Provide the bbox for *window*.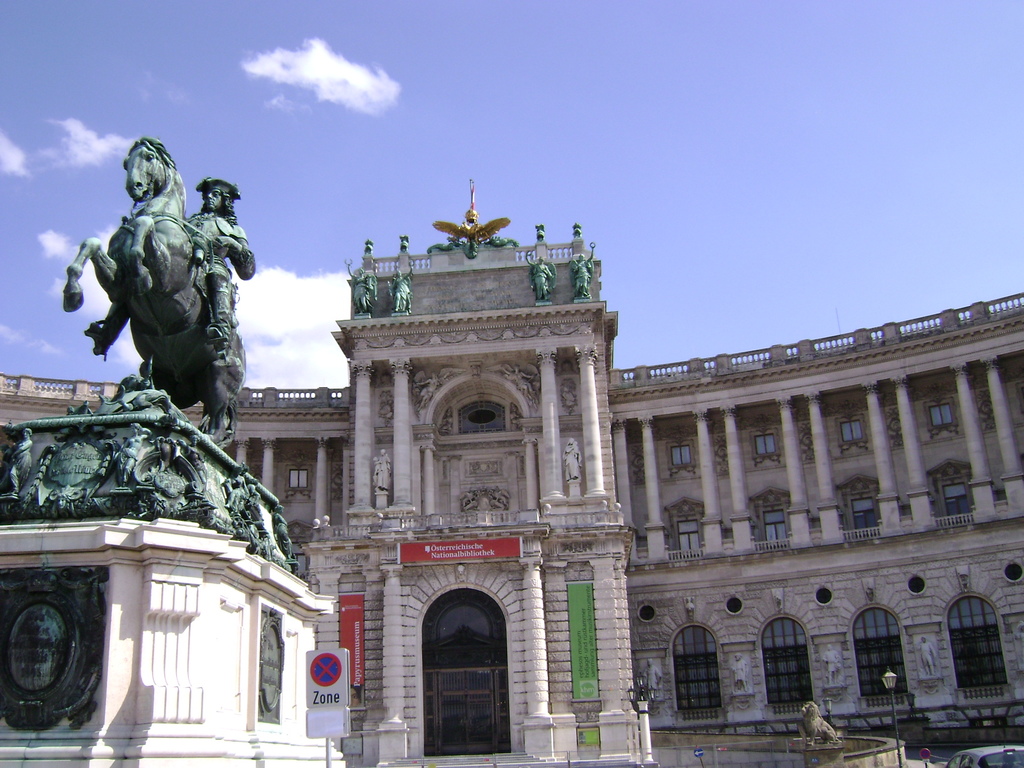
928, 400, 959, 428.
